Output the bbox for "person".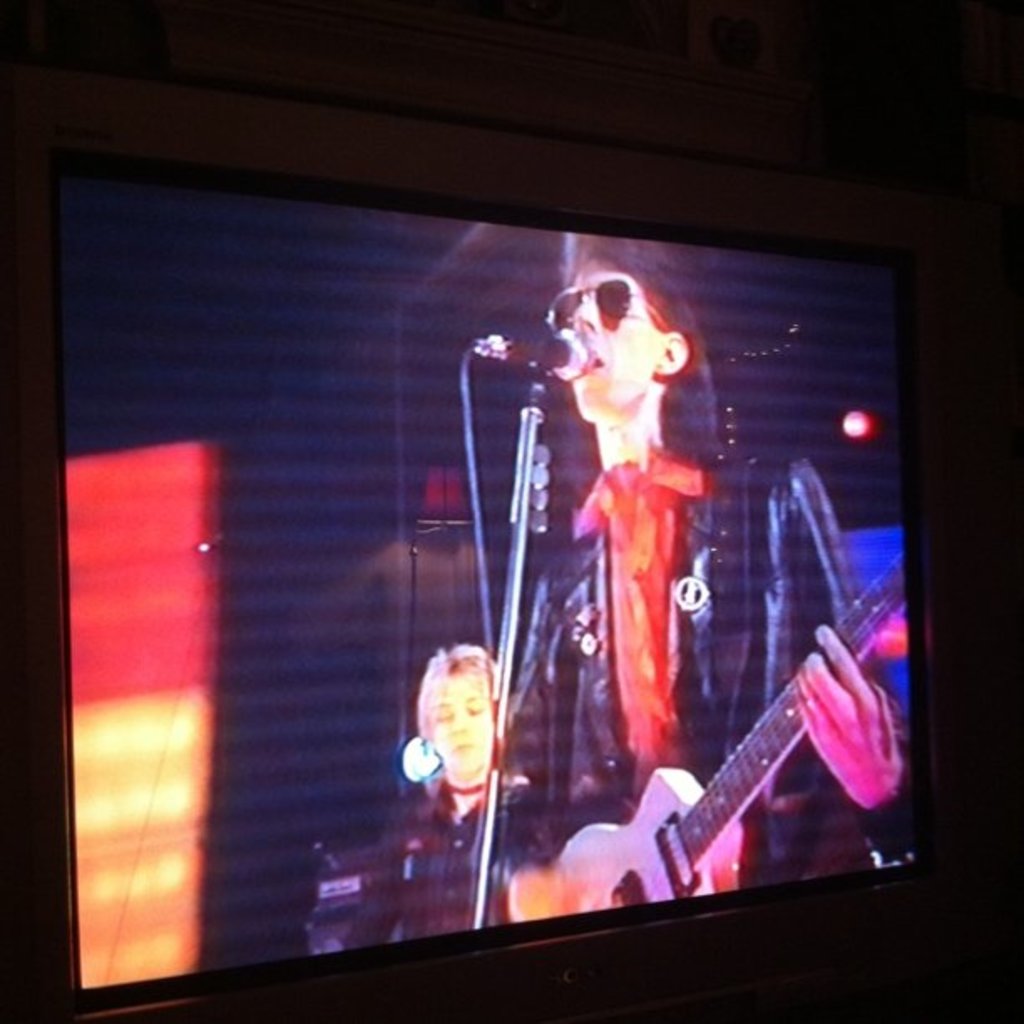
Rect(341, 636, 527, 945).
